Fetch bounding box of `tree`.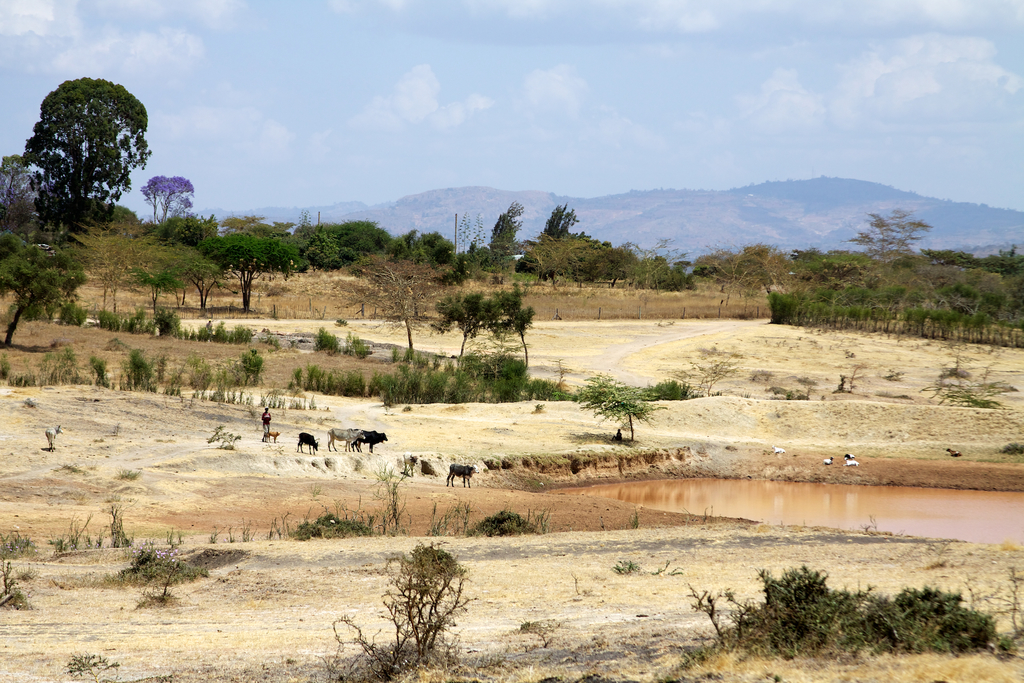
Bbox: 495/292/541/366.
